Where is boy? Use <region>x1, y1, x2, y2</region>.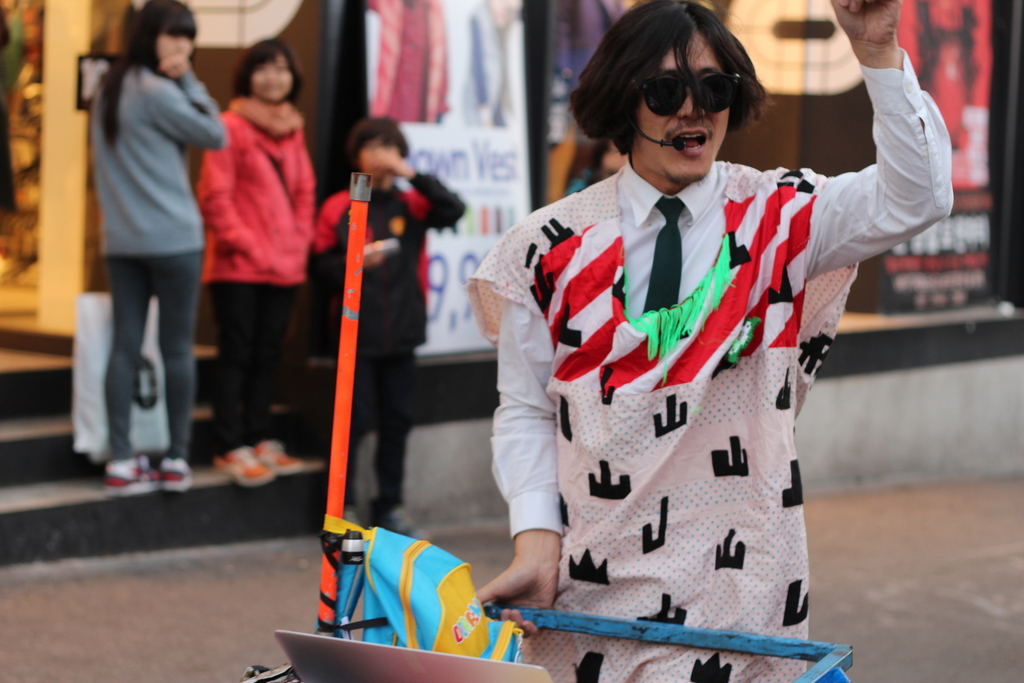
<region>301, 113, 472, 525</region>.
